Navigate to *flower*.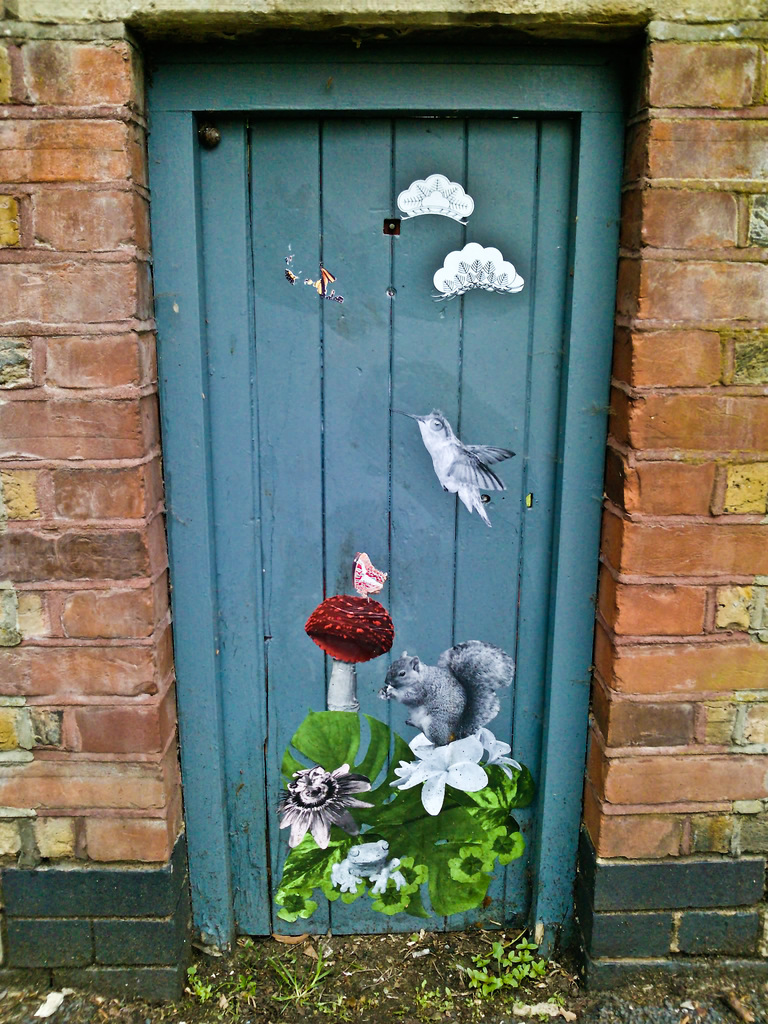
Navigation target: select_region(277, 765, 373, 849).
